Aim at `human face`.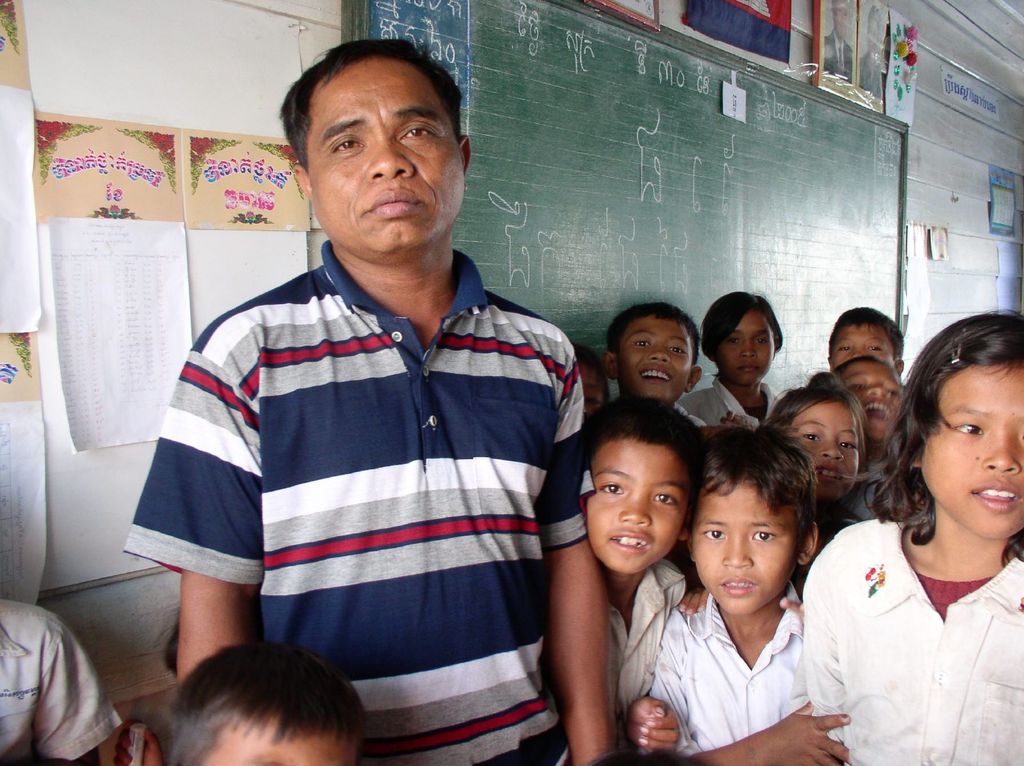
Aimed at [200,723,359,765].
